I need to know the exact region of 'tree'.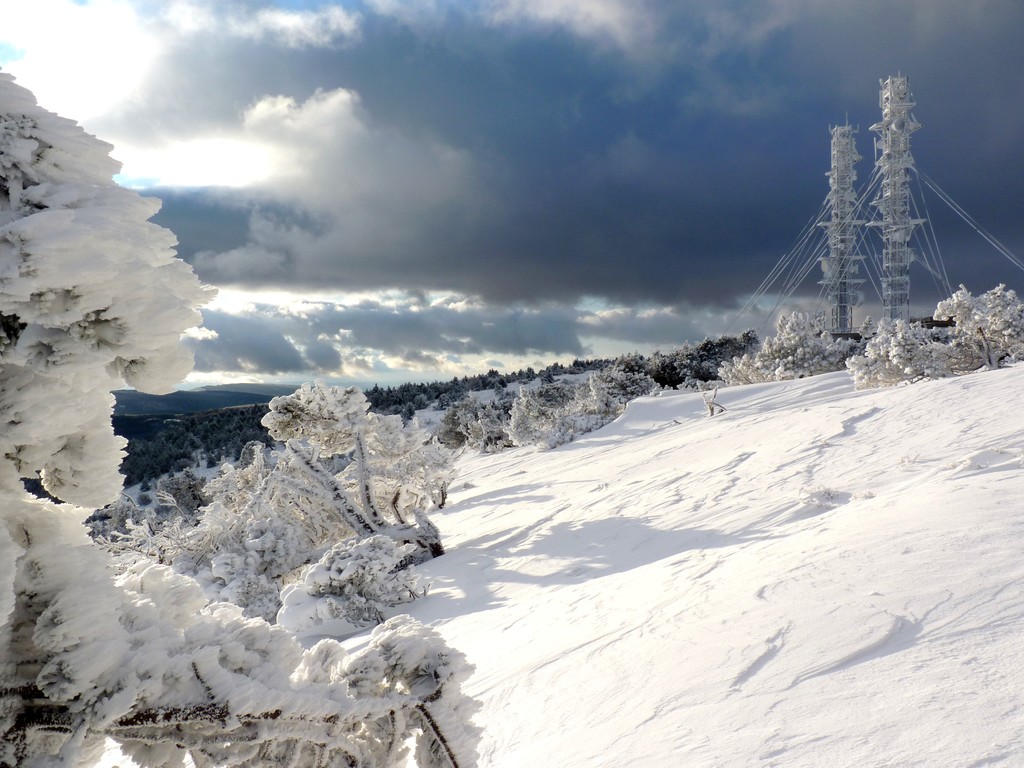
Region: {"left": 116, "top": 379, "right": 456, "bottom": 632}.
